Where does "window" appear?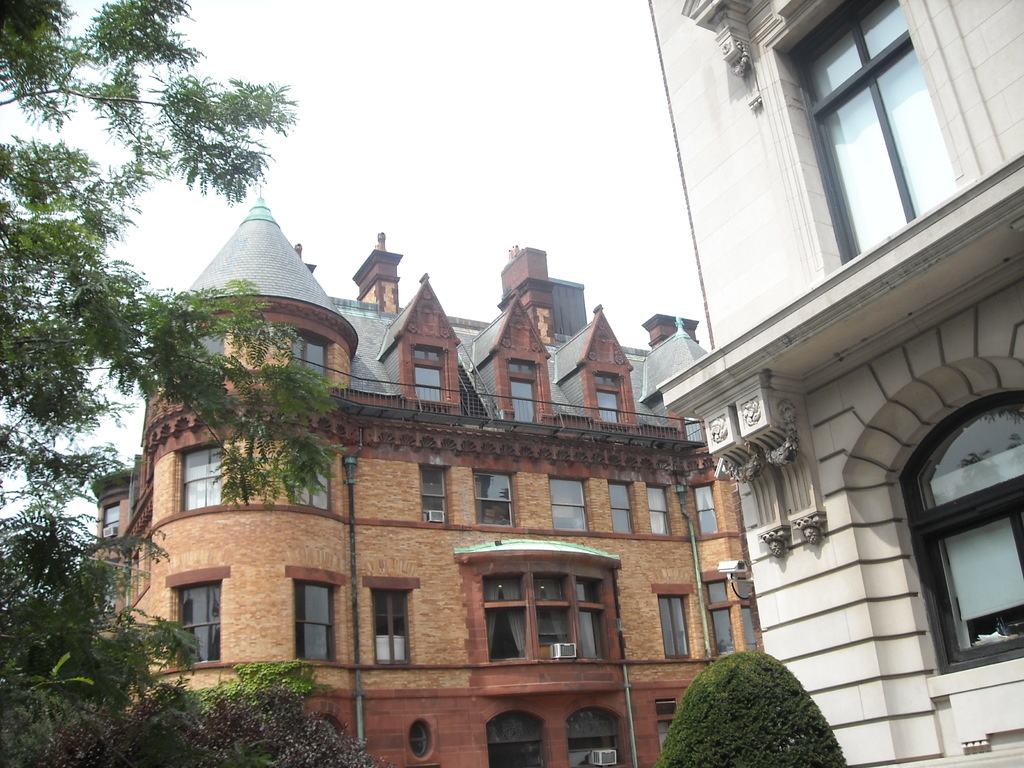
Appears at <bbox>412, 347, 442, 405</bbox>.
